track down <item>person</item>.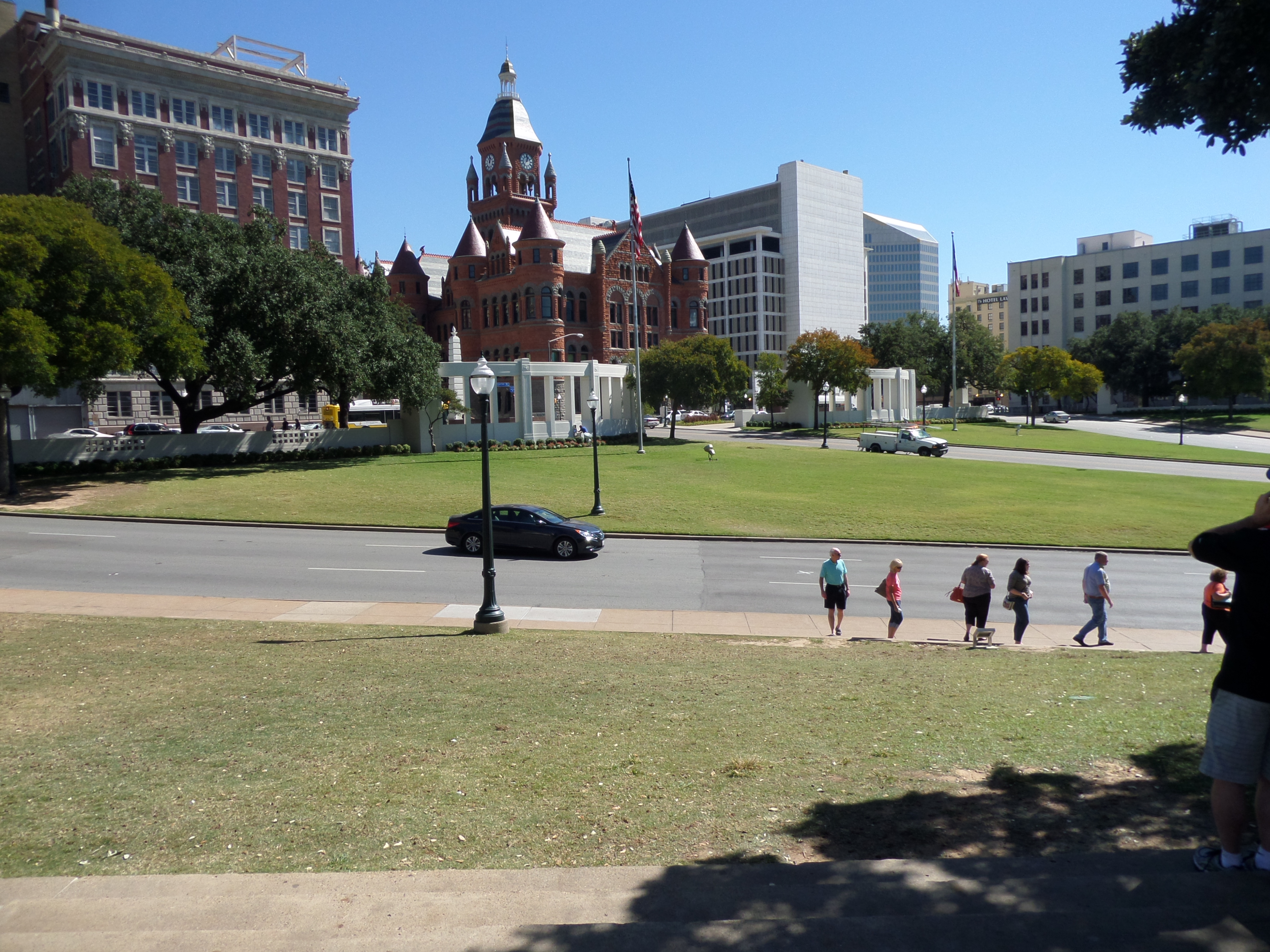
Tracked to BBox(296, 163, 304, 189).
